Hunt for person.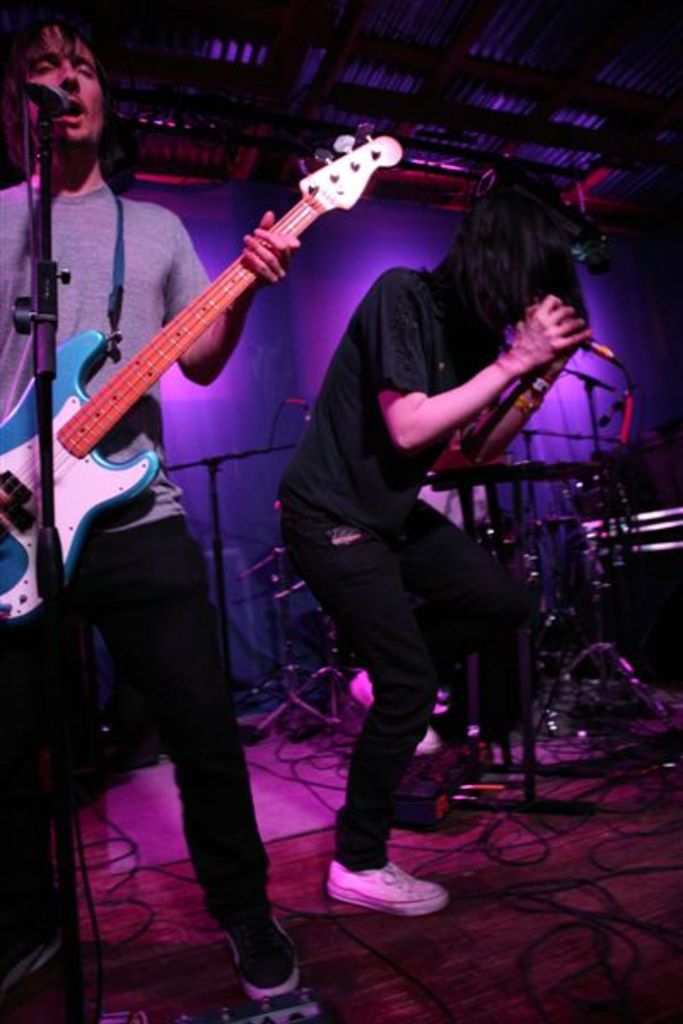
Hunted down at select_region(232, 135, 582, 922).
